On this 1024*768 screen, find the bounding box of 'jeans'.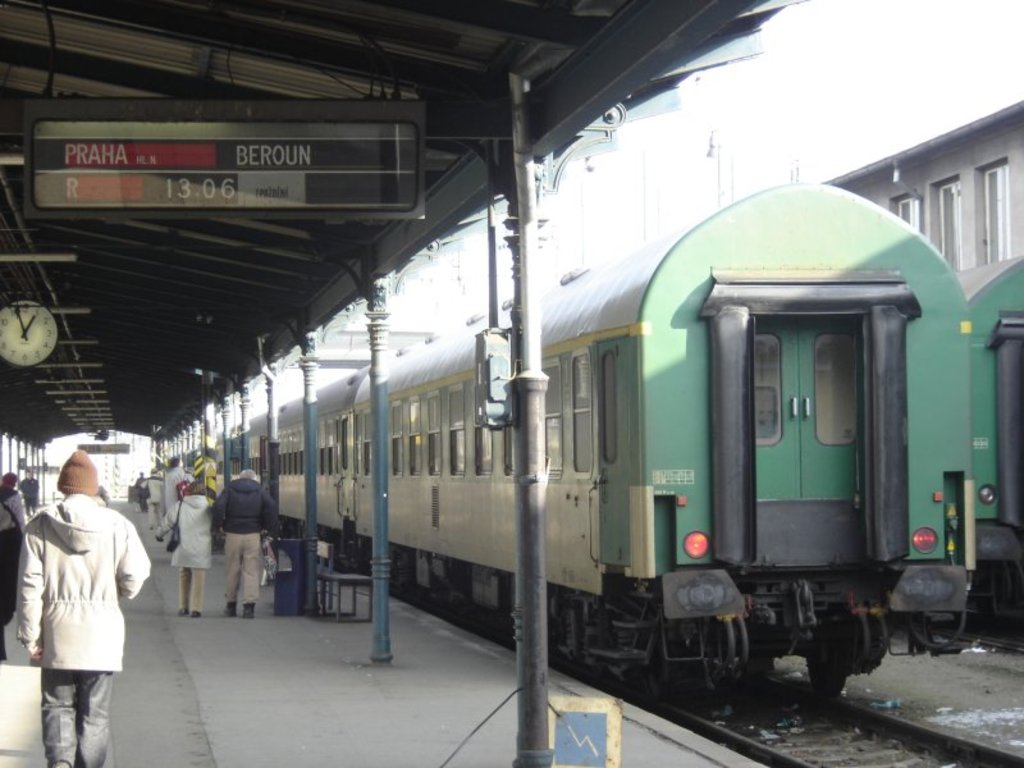
Bounding box: 31/655/110/742.
